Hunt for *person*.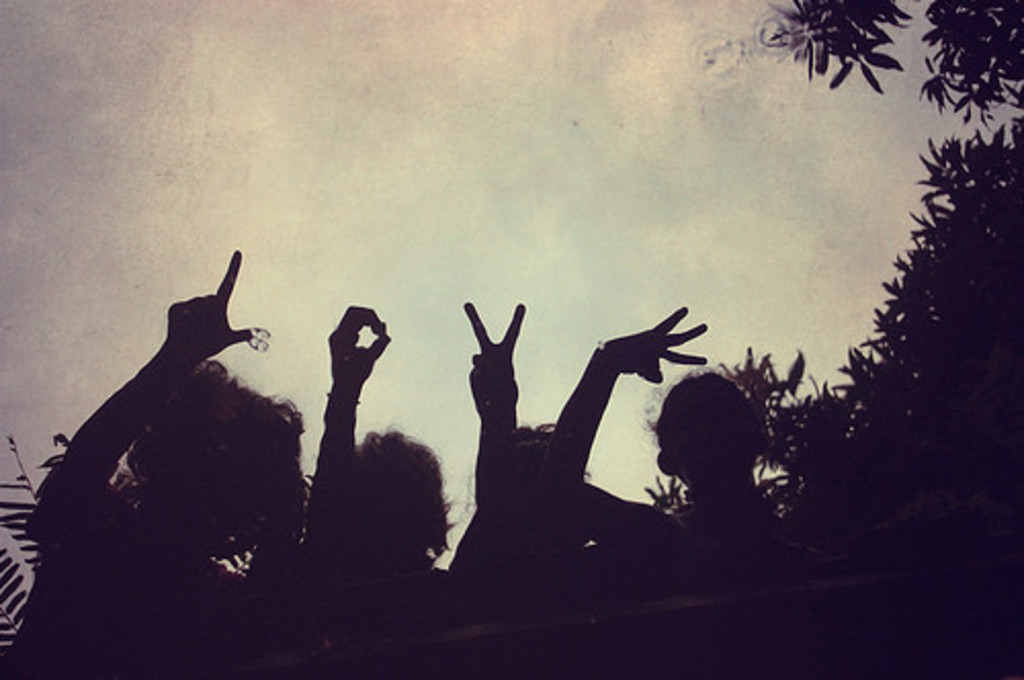
Hunted down at region(287, 303, 453, 643).
